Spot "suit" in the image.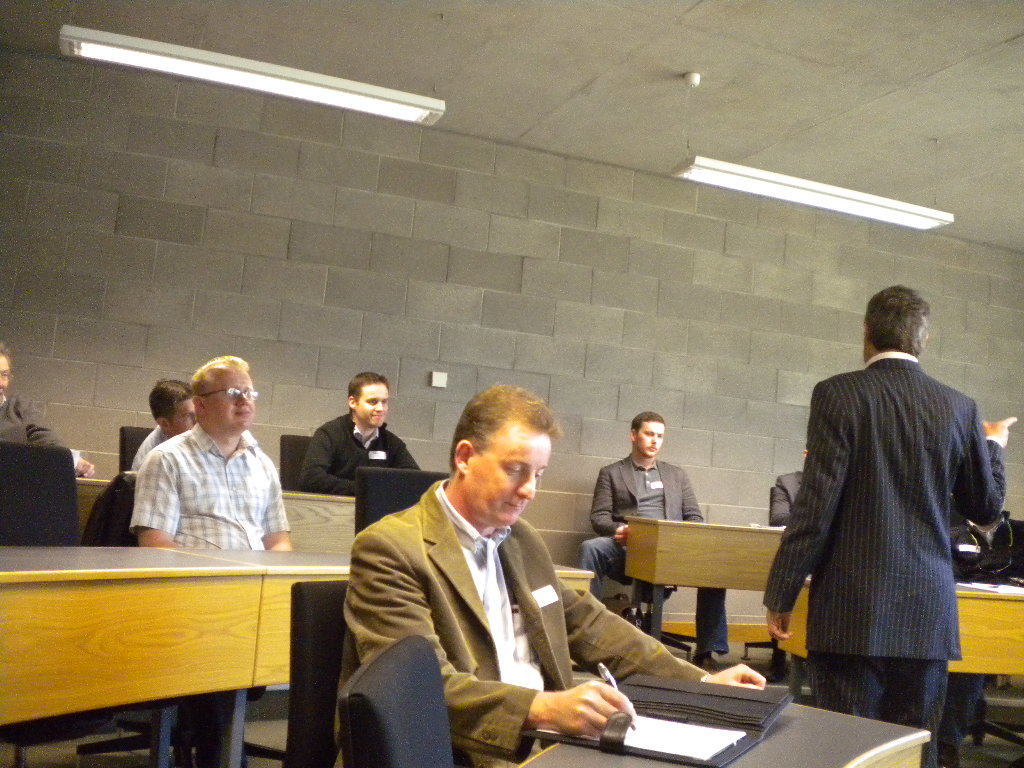
"suit" found at 765, 290, 999, 736.
